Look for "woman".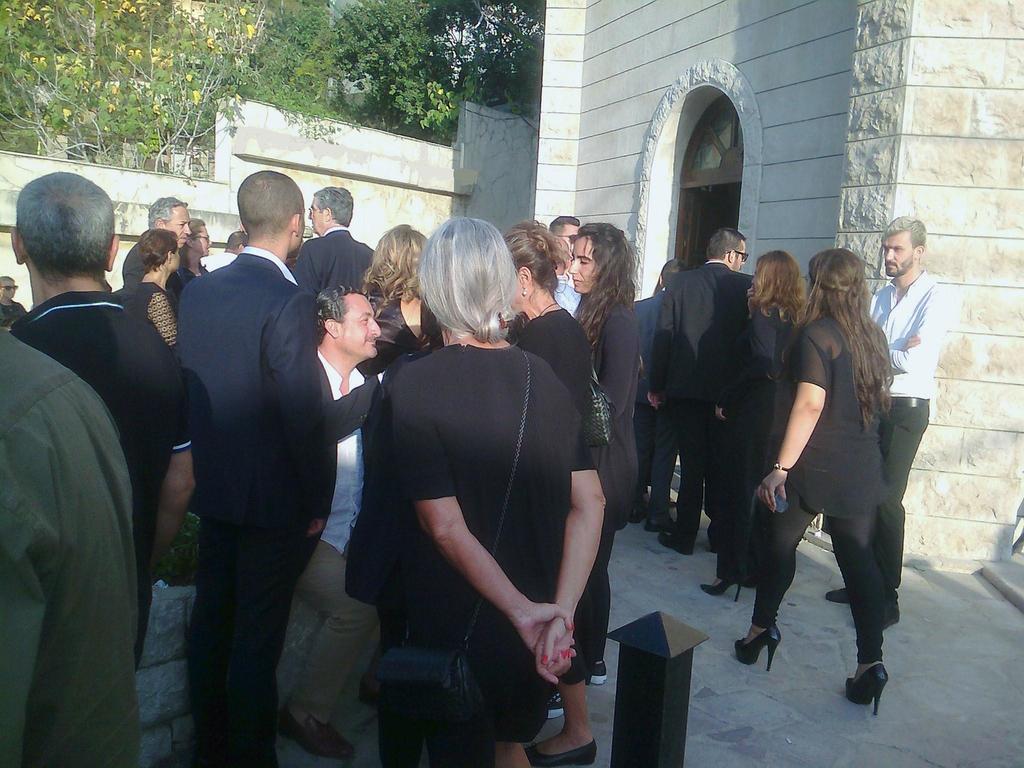
Found: bbox=[565, 218, 642, 689].
